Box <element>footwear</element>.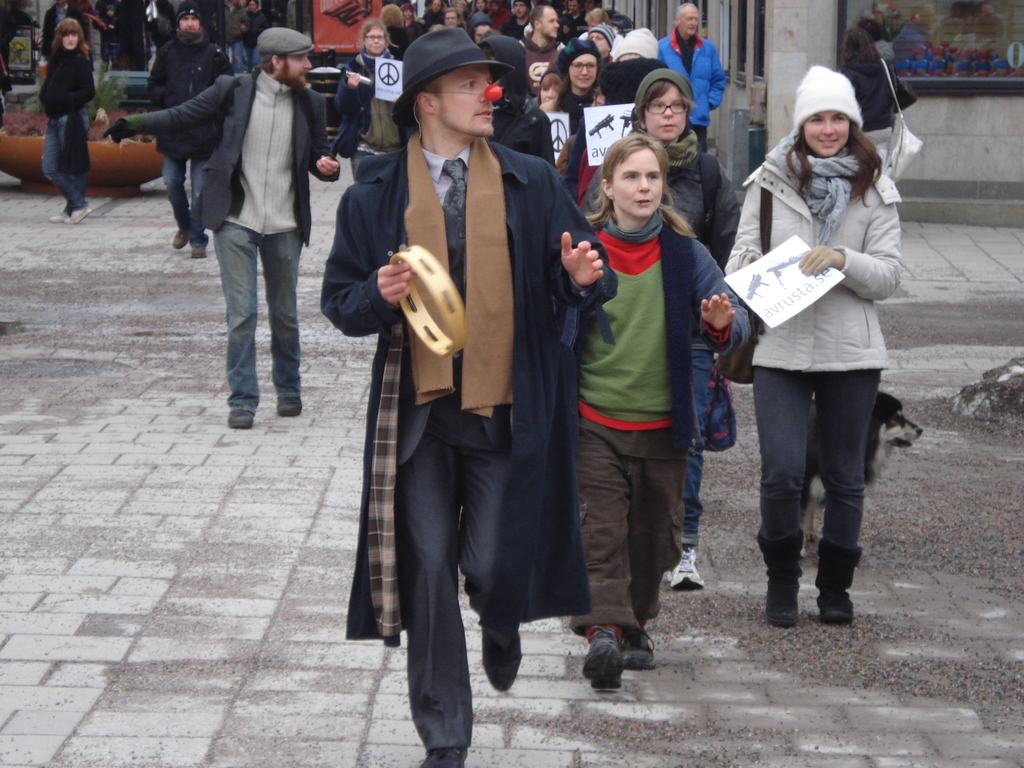
483 623 522 692.
